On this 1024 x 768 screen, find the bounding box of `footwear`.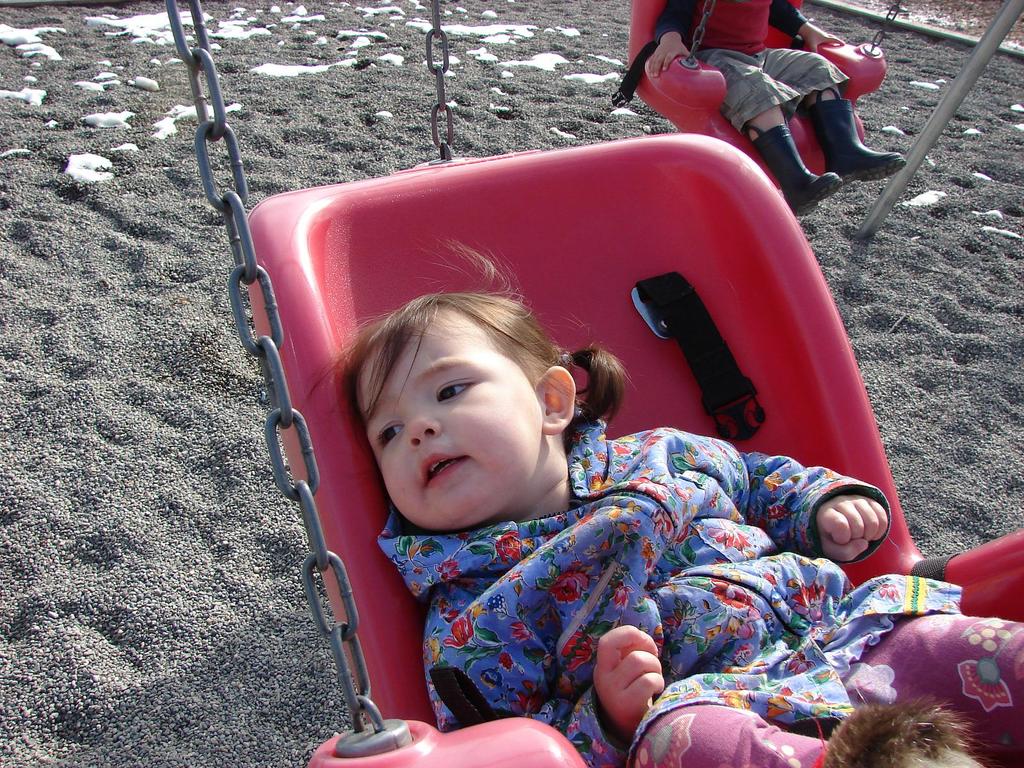
Bounding box: box(806, 93, 903, 188).
